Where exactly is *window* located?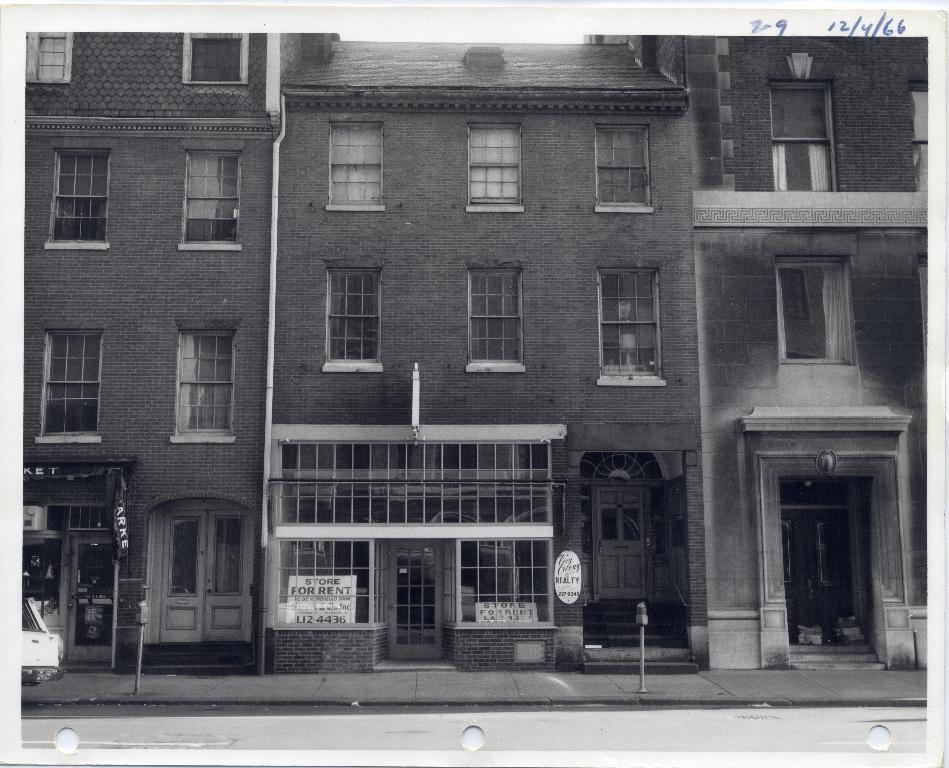
Its bounding box is <box>29,30,69,83</box>.
